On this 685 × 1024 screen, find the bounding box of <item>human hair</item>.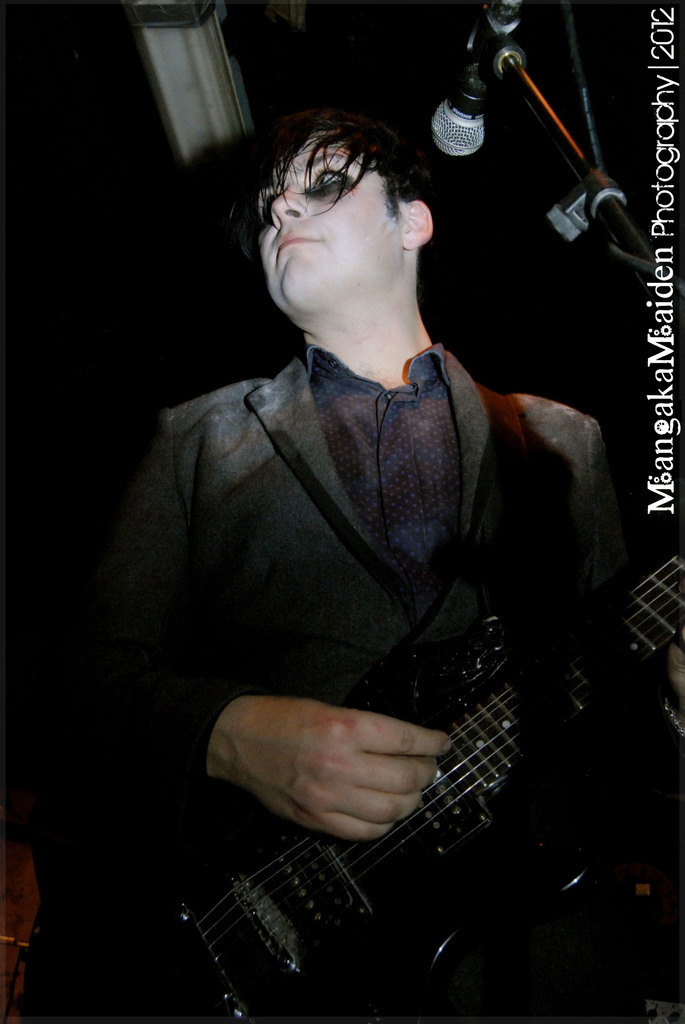
Bounding box: 246 91 444 252.
